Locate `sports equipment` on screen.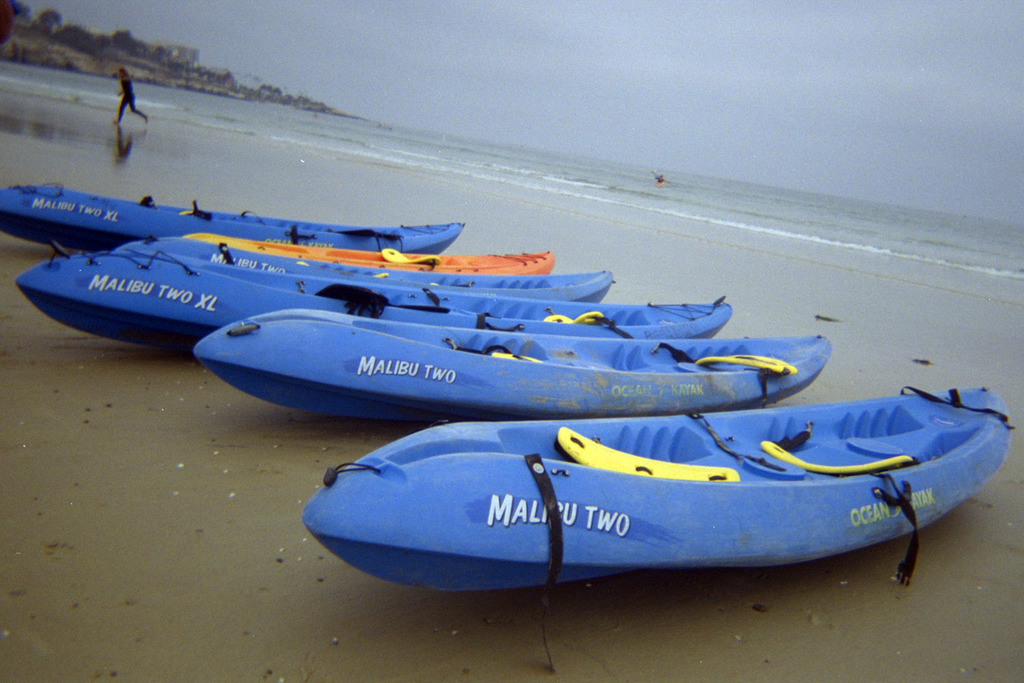
On screen at left=300, top=385, right=1010, bottom=589.
